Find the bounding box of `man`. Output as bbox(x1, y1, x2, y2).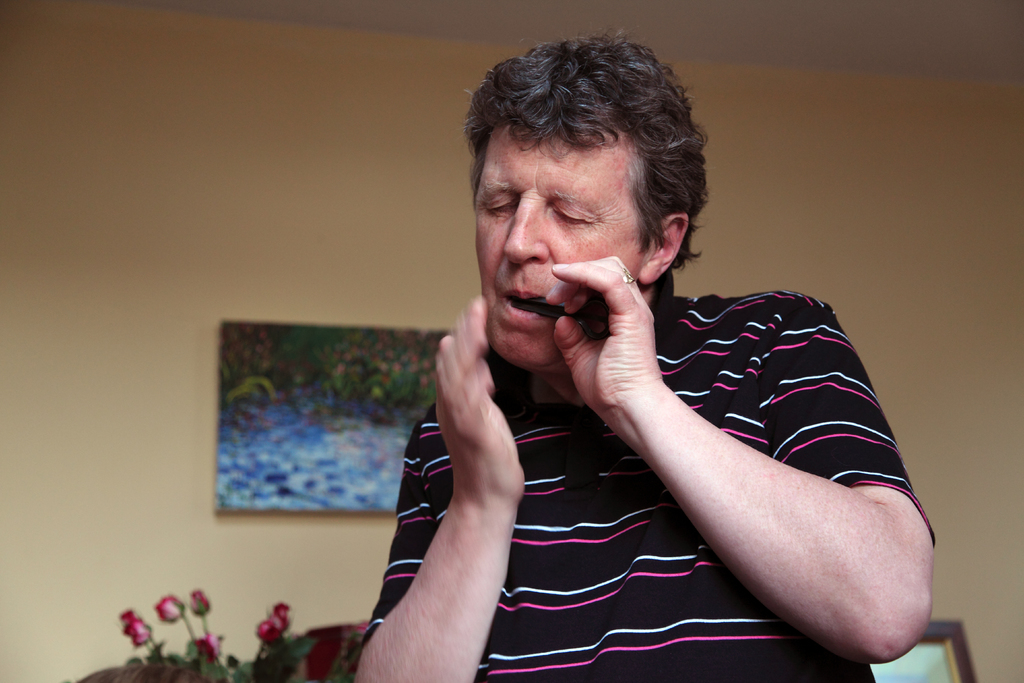
bbox(343, 83, 848, 665).
